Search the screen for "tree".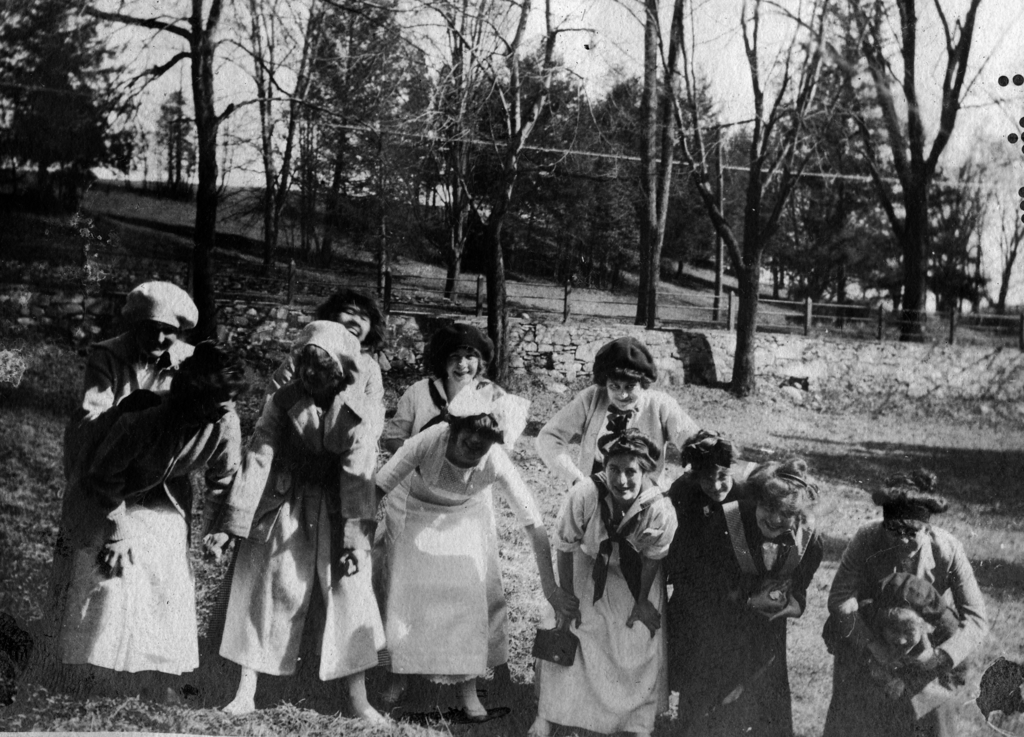
Found at rect(917, 174, 990, 348).
